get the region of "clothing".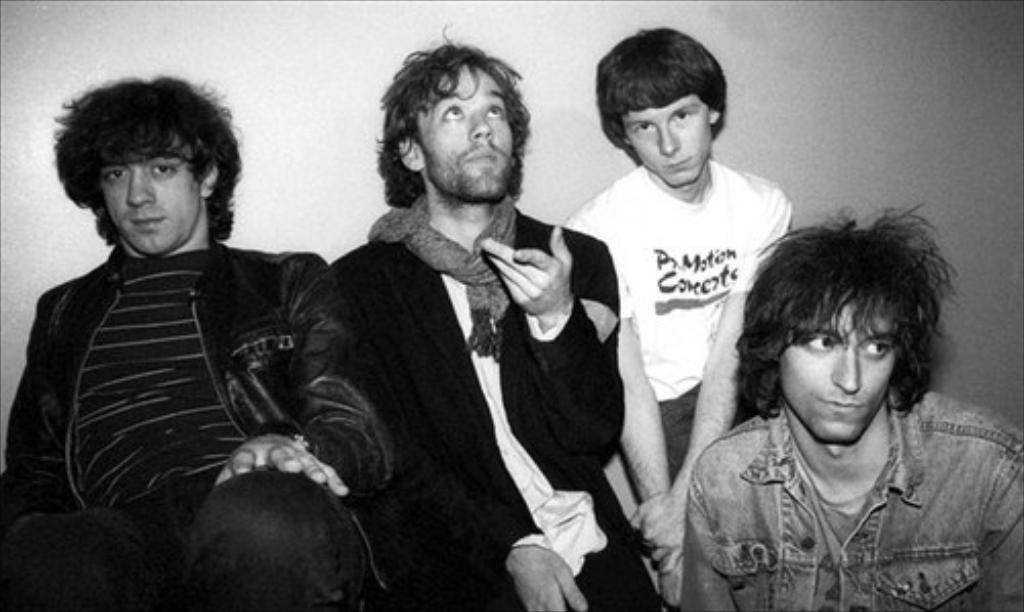
box=[0, 239, 391, 610].
